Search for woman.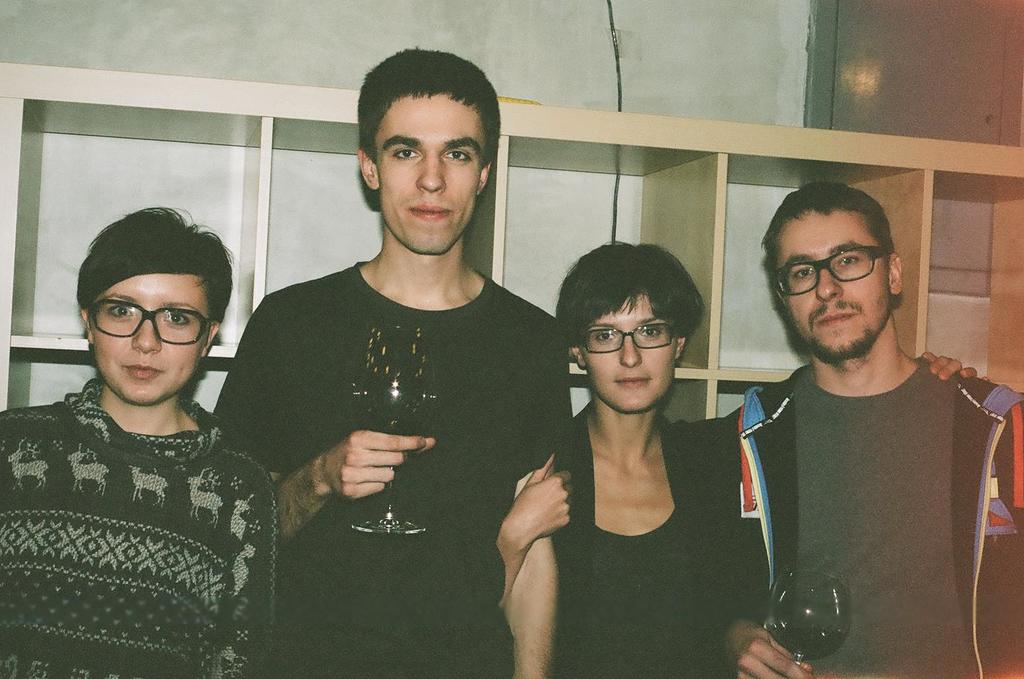
Found at {"x1": 492, "y1": 241, "x2": 990, "y2": 678}.
